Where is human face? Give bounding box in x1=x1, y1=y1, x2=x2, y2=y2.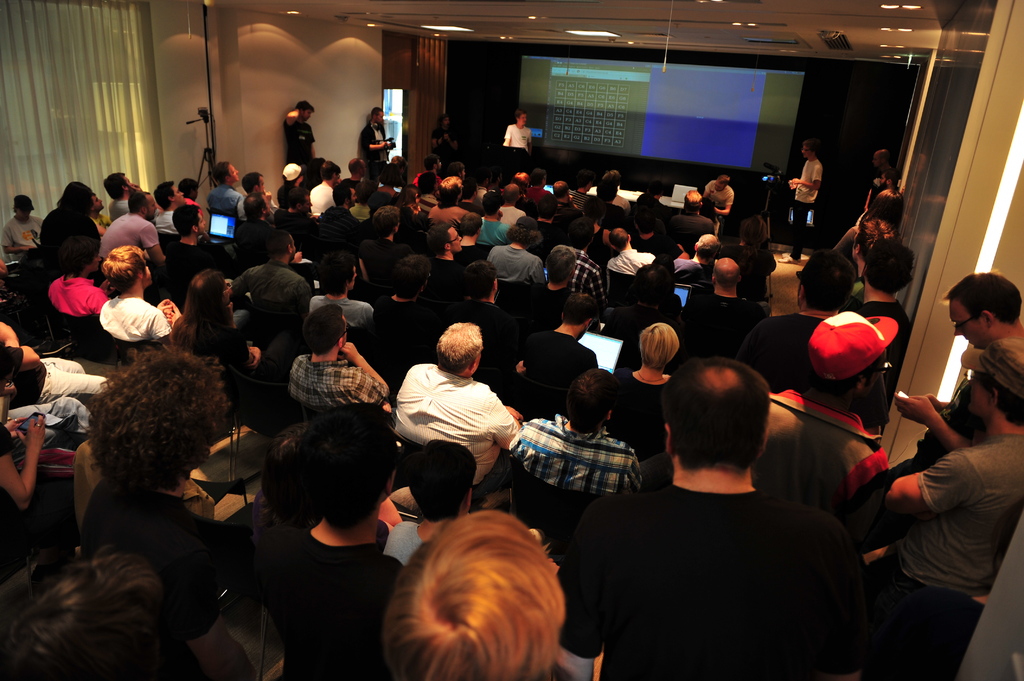
x1=714, y1=179, x2=724, y2=192.
